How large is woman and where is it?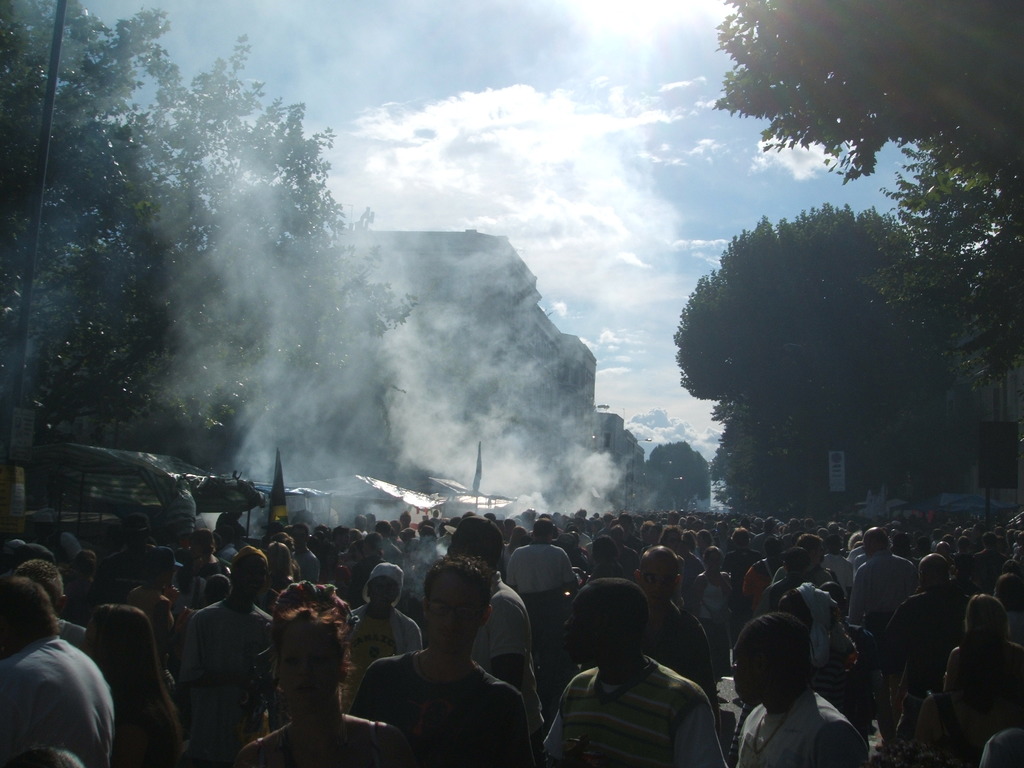
Bounding box: bbox(722, 584, 849, 767).
